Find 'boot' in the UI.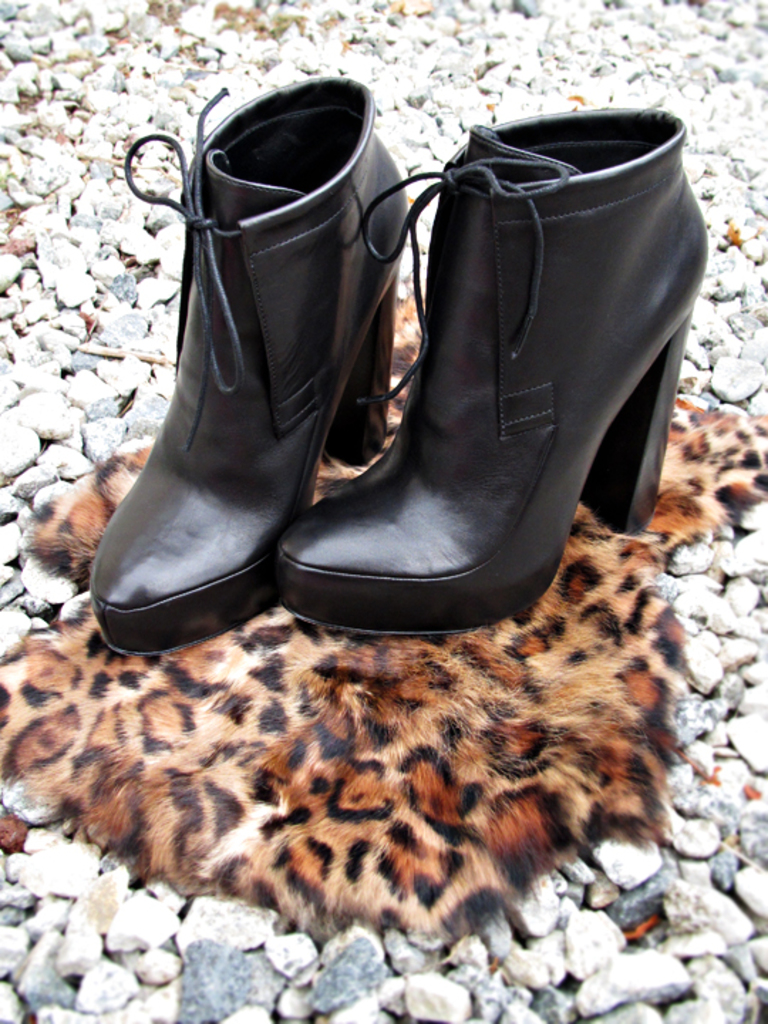
UI element at <box>265,104,711,639</box>.
